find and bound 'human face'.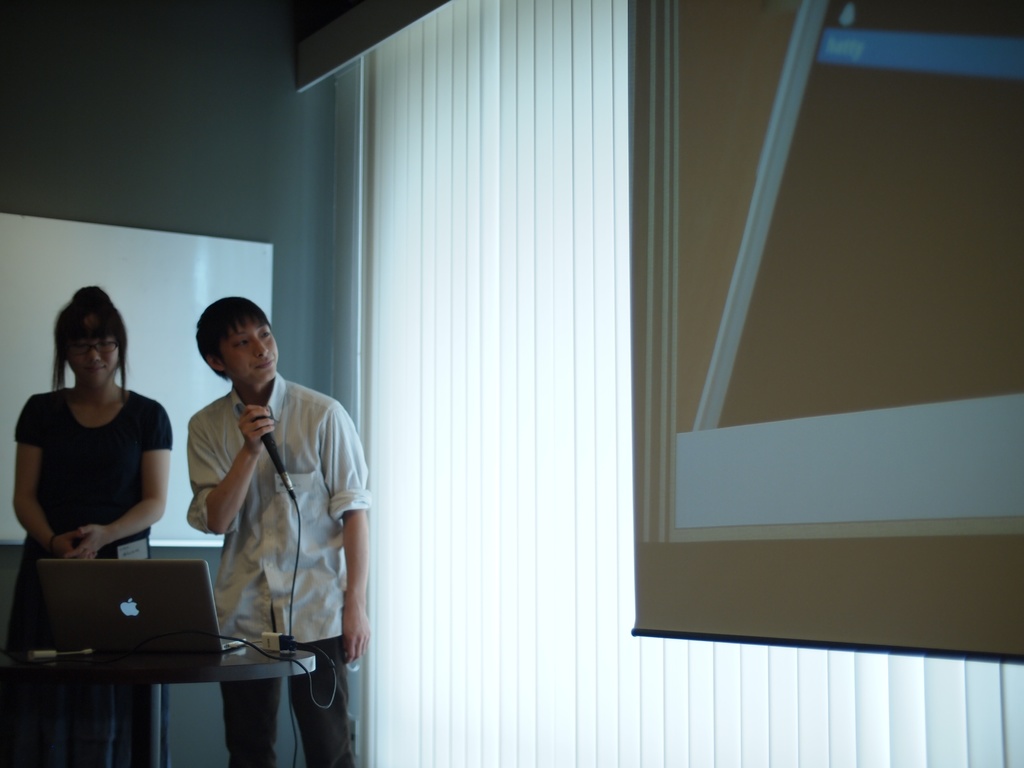
Bound: locate(221, 323, 280, 386).
